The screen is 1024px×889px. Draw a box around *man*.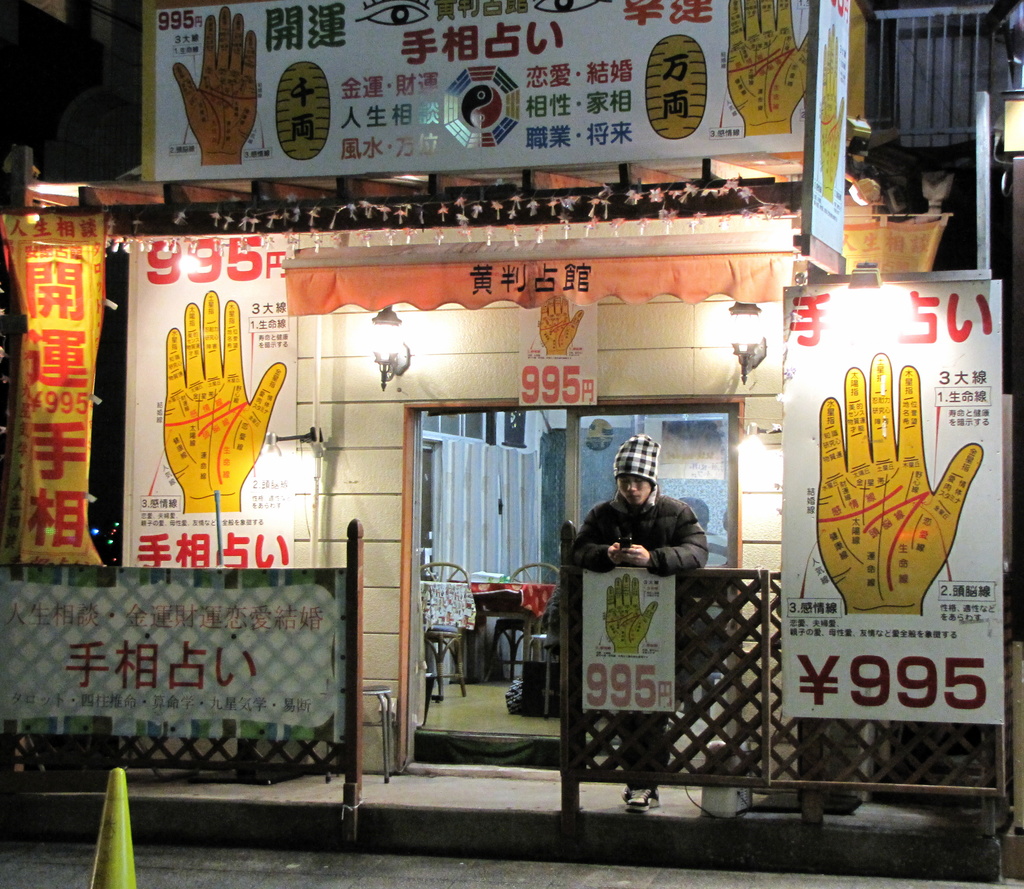
detection(538, 436, 704, 623).
